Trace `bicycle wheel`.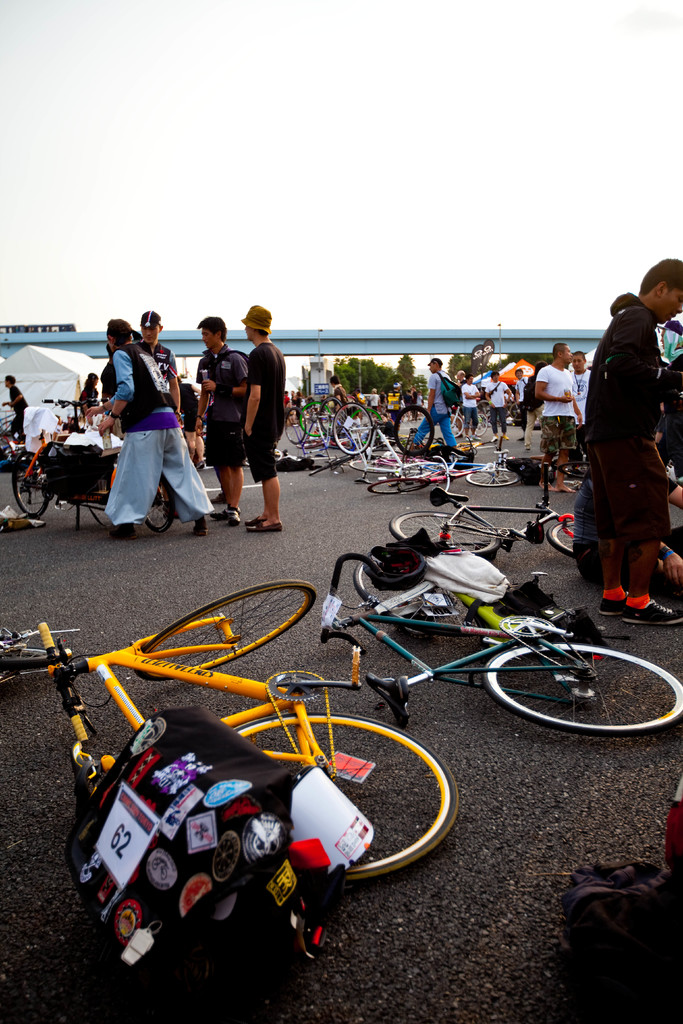
Traced to crop(546, 515, 577, 556).
